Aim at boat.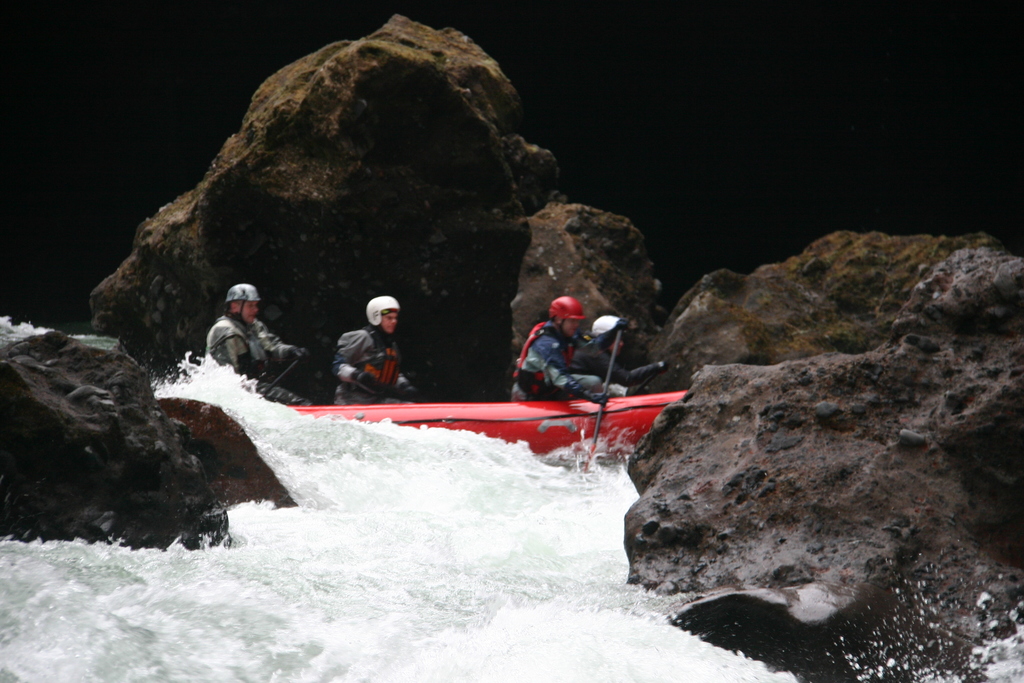
Aimed at detection(276, 387, 686, 450).
